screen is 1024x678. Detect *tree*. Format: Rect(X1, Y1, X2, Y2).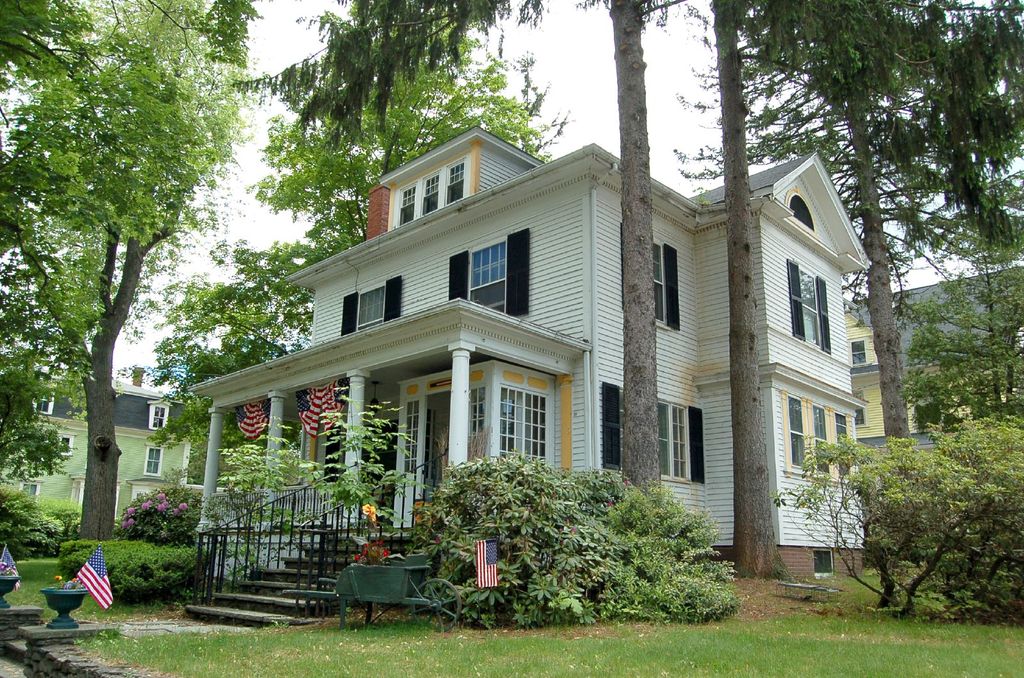
Rect(229, 0, 696, 572).
